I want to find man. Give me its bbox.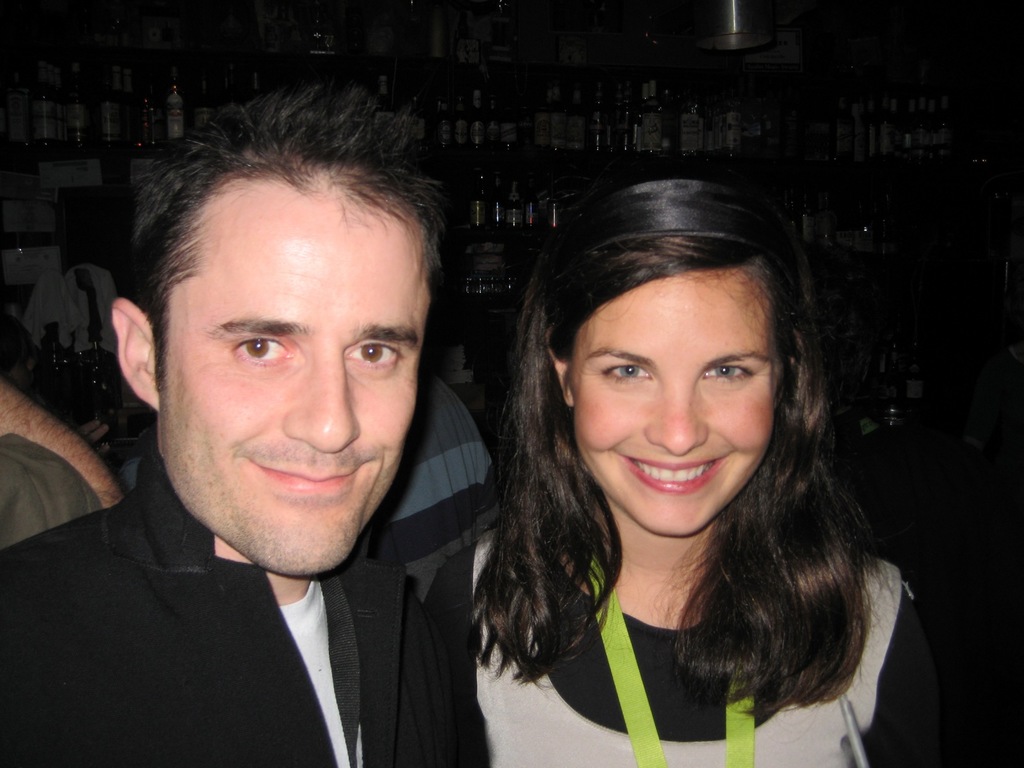
box(360, 355, 505, 607).
